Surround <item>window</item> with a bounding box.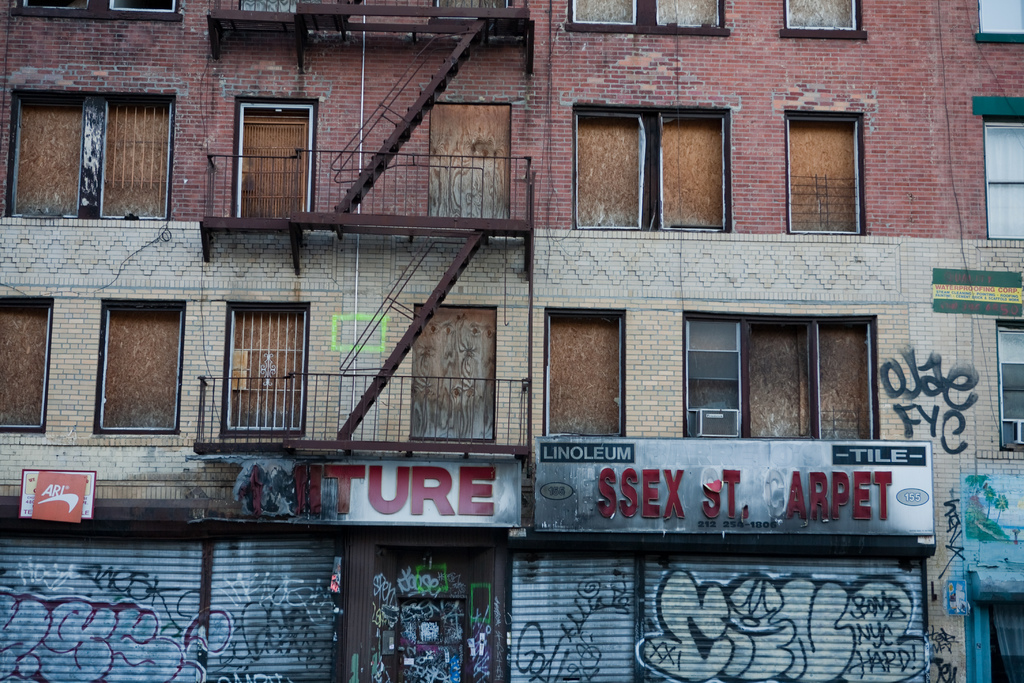
detection(789, 104, 856, 236).
